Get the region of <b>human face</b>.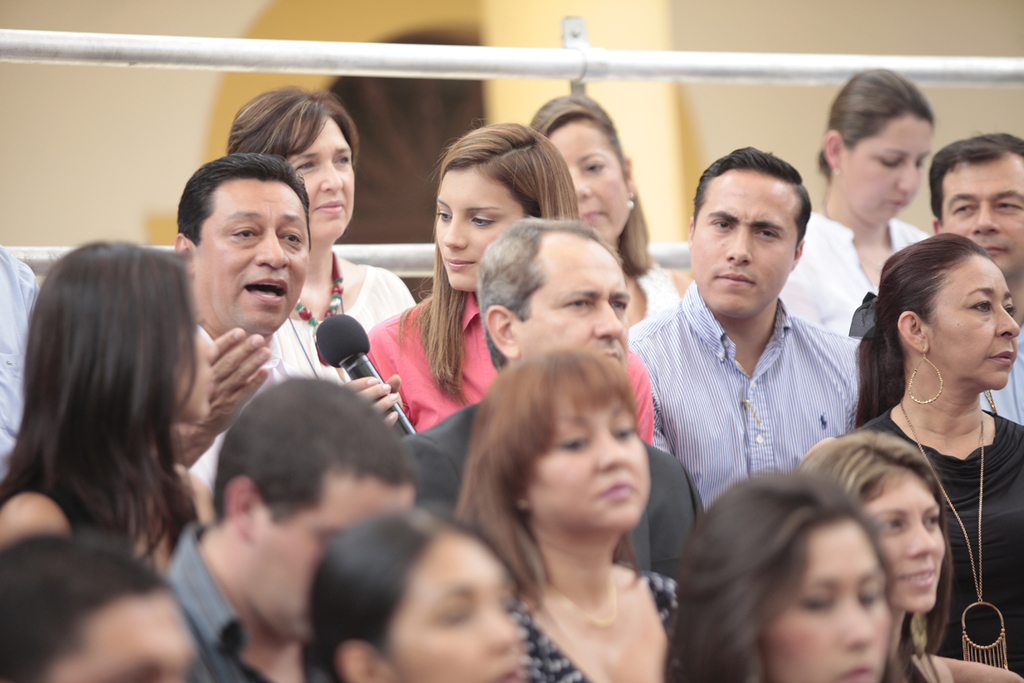
(x1=384, y1=534, x2=521, y2=682).
